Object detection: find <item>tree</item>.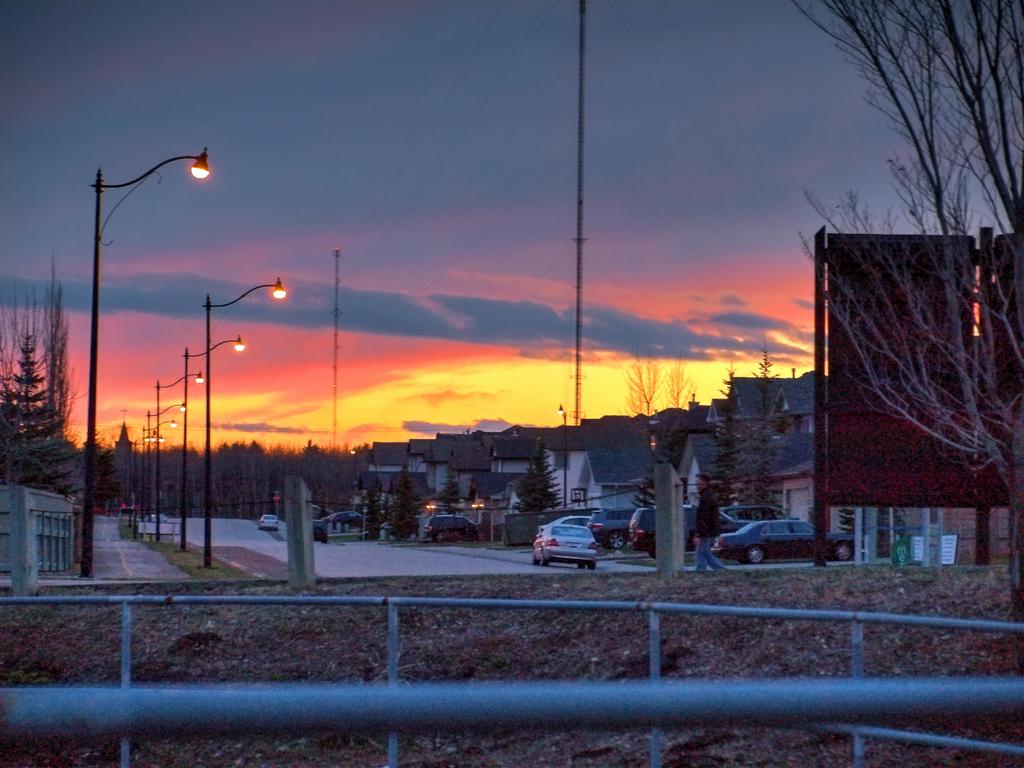
x1=38, y1=253, x2=93, y2=491.
